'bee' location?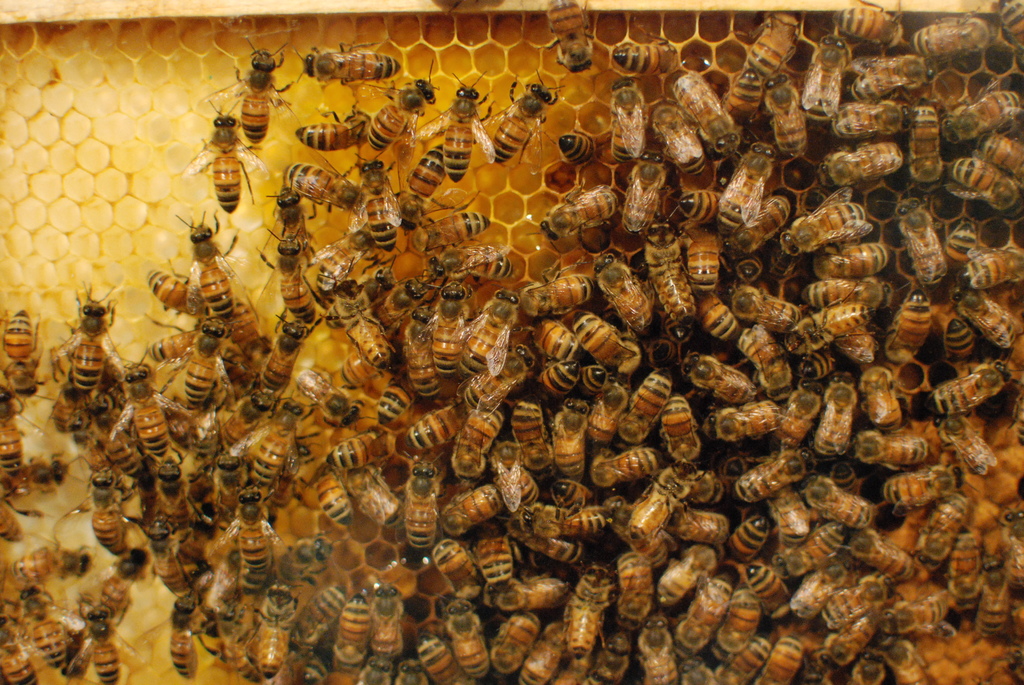
Rect(950, 242, 1023, 295)
